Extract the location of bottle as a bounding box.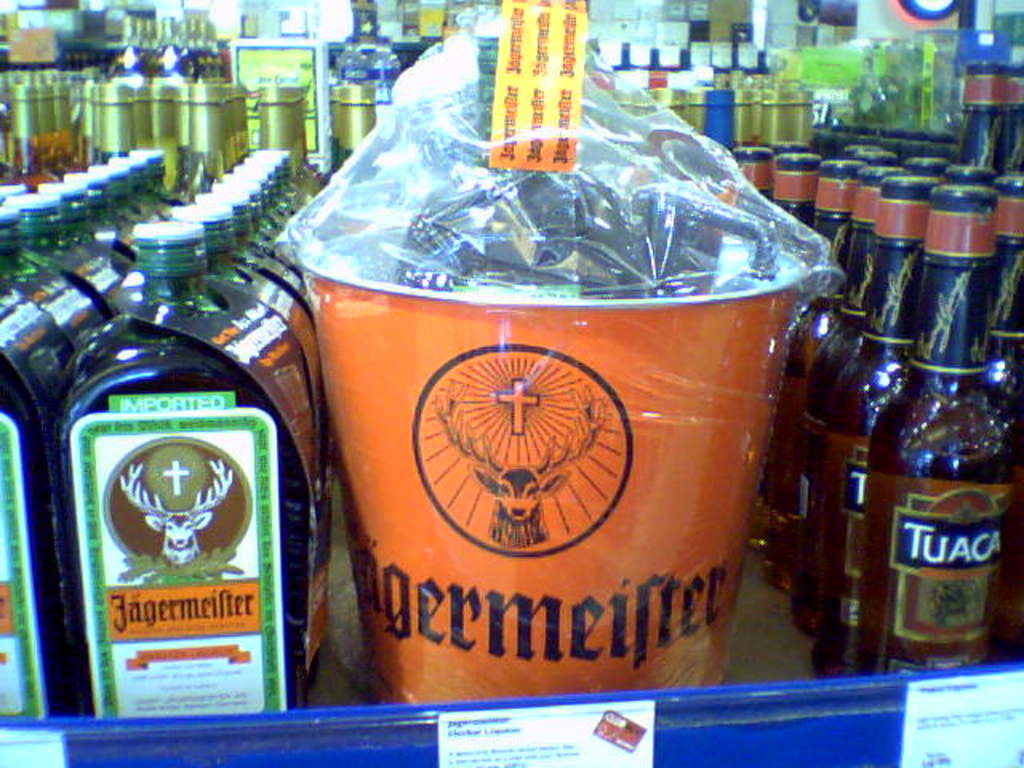
Rect(986, 171, 1022, 366).
